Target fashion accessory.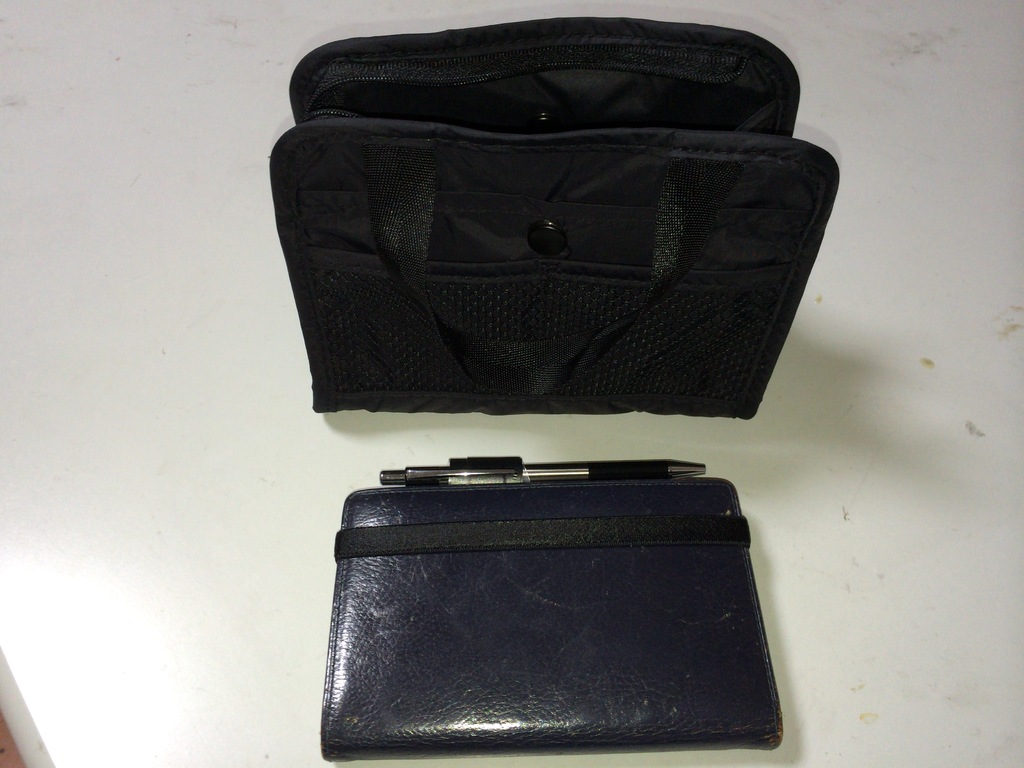
Target region: region(264, 16, 841, 419).
